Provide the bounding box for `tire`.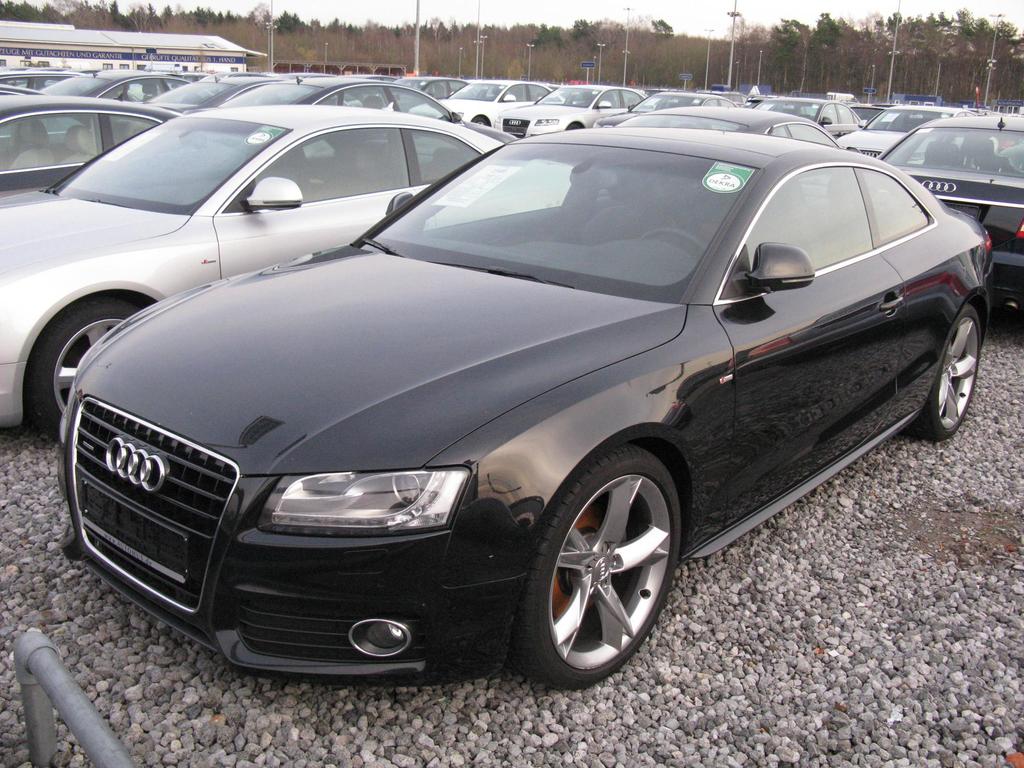
detection(508, 445, 684, 707).
